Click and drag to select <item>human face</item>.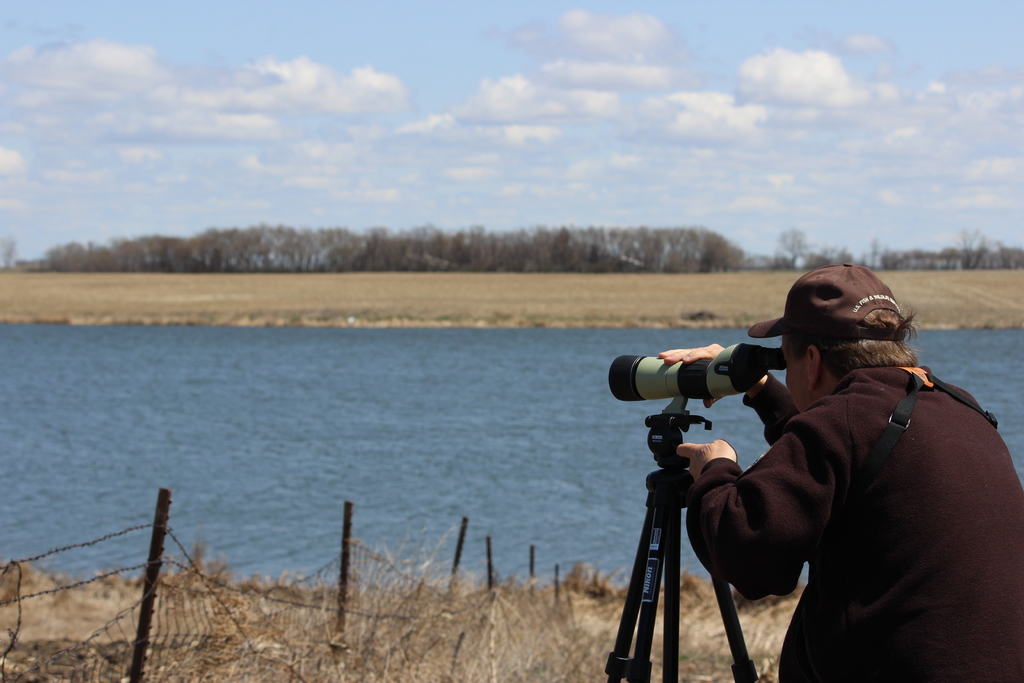
Selection: rect(785, 334, 817, 414).
